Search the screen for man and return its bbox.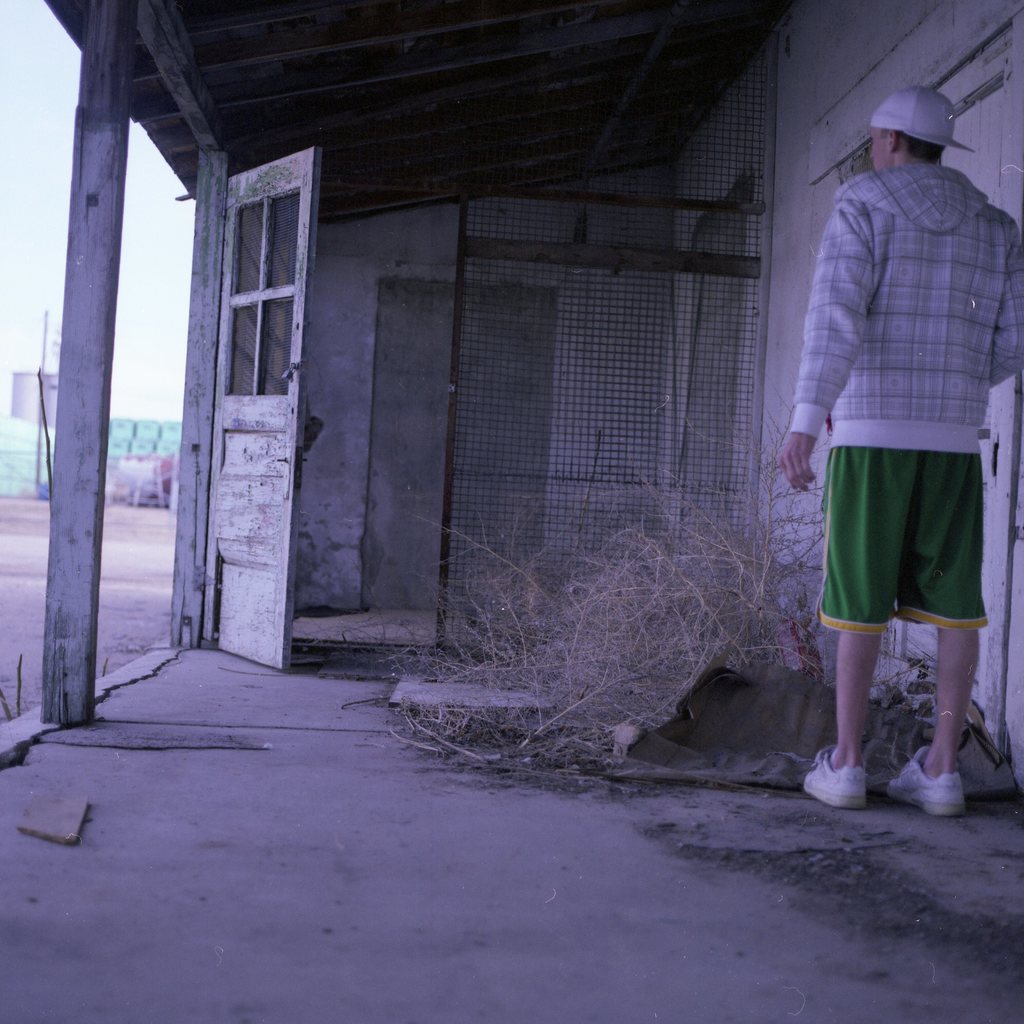
Found: box(781, 56, 1014, 838).
